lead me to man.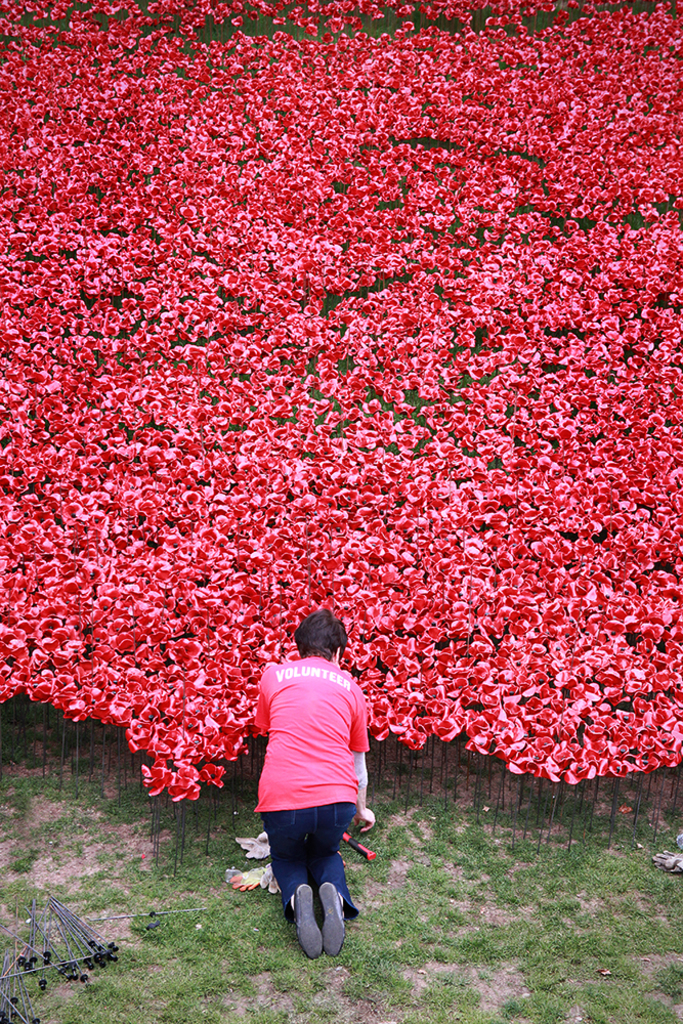
Lead to Rect(241, 623, 387, 961).
